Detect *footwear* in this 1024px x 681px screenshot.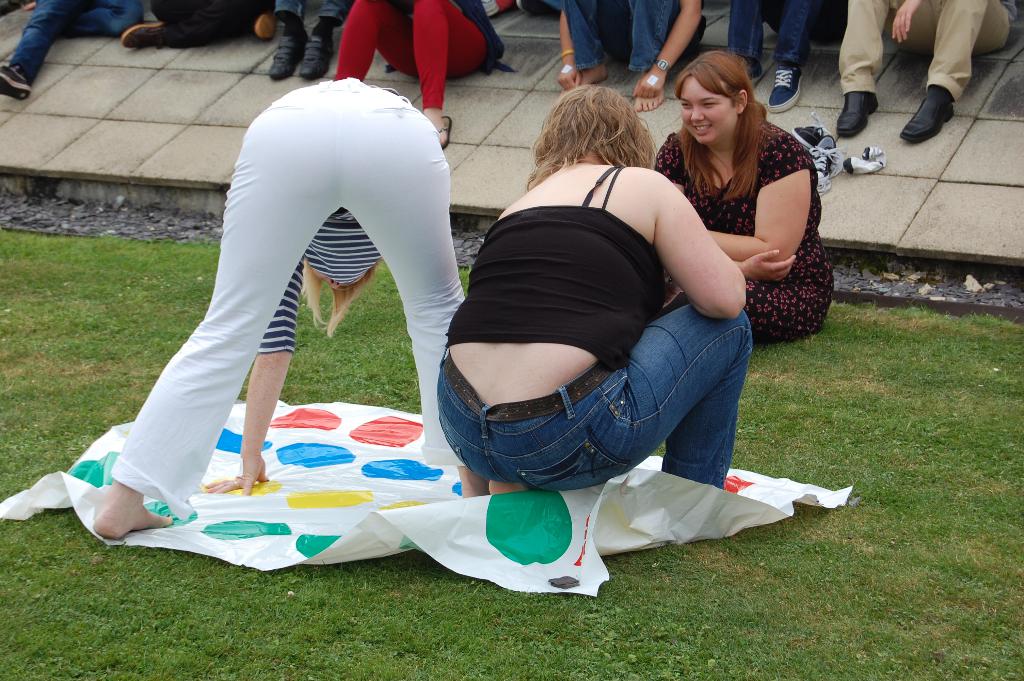
Detection: <bbox>266, 24, 306, 82</bbox>.
